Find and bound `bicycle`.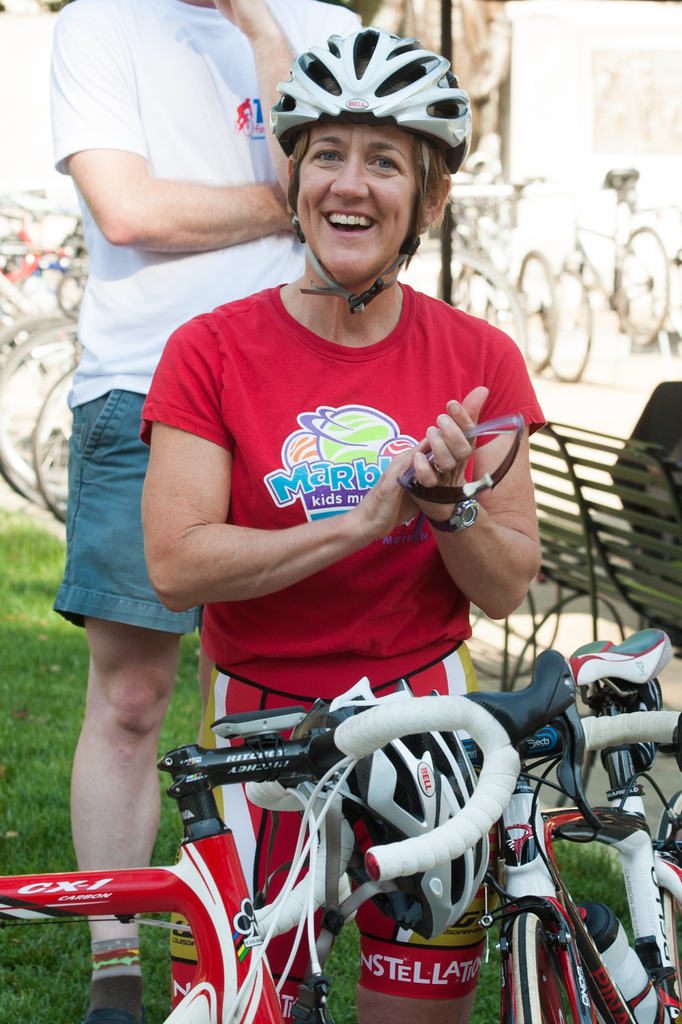
Bound: bbox=(208, 631, 681, 1023).
